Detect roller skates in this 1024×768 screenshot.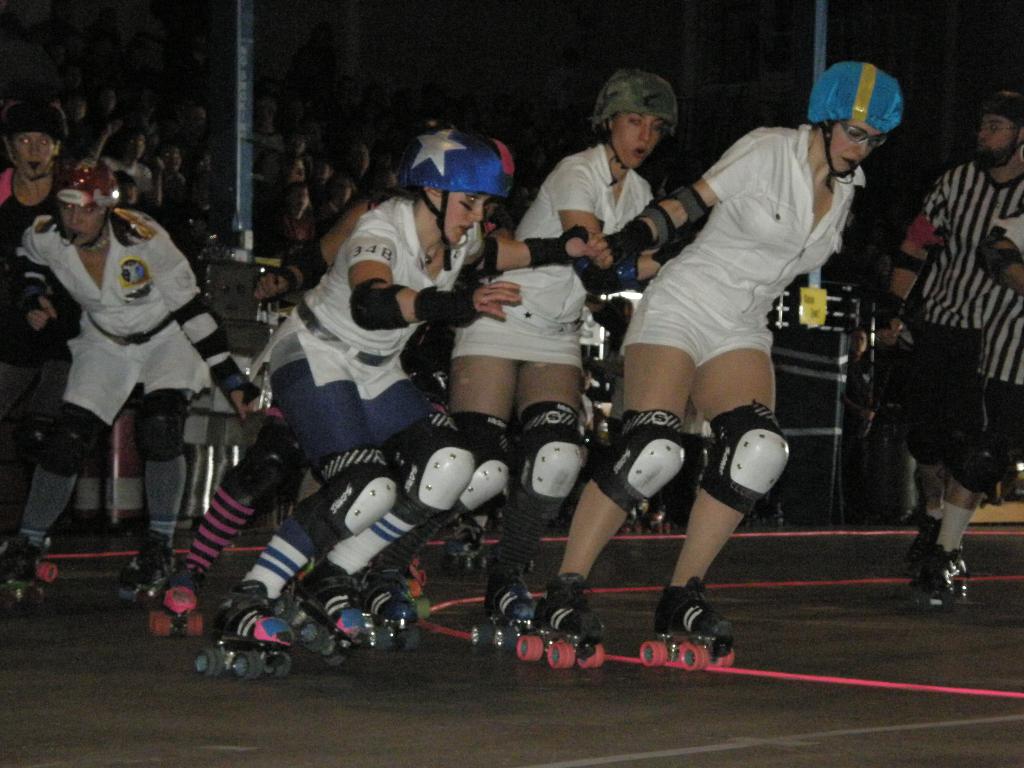
Detection: 513/572/607/669.
